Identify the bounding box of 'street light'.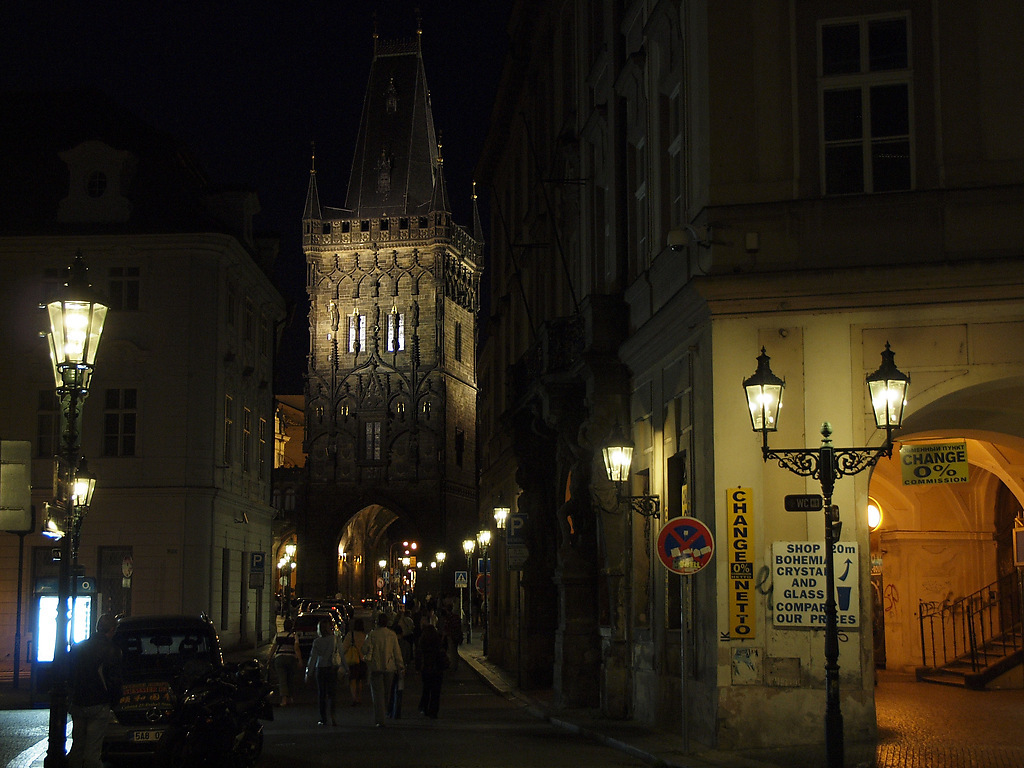
Rect(388, 538, 419, 593).
